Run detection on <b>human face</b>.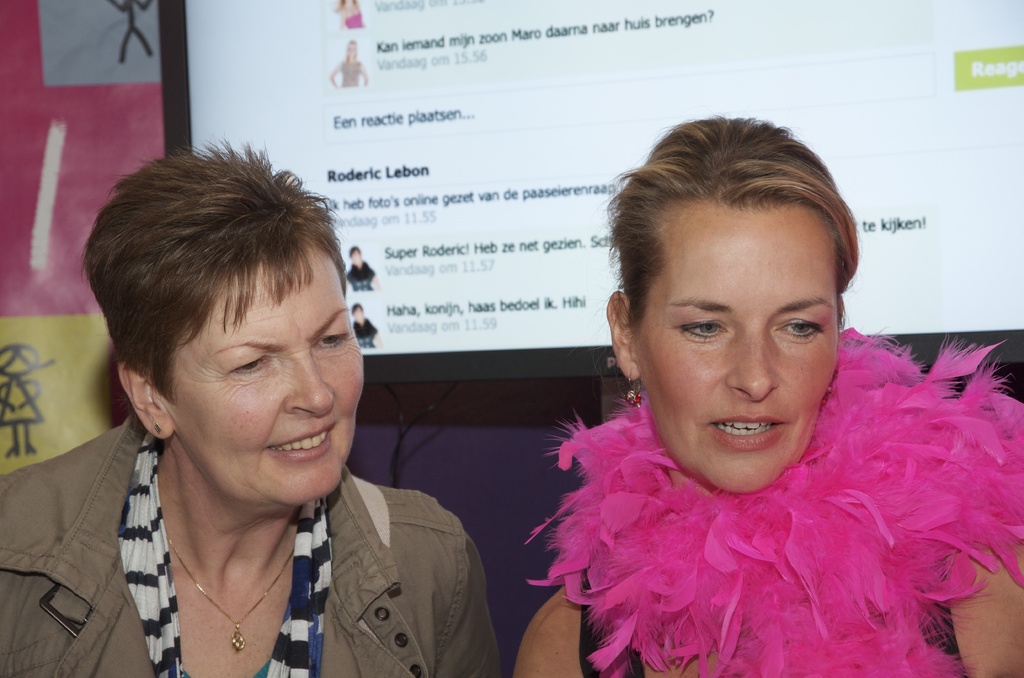
Result: {"x1": 159, "y1": 248, "x2": 362, "y2": 501}.
